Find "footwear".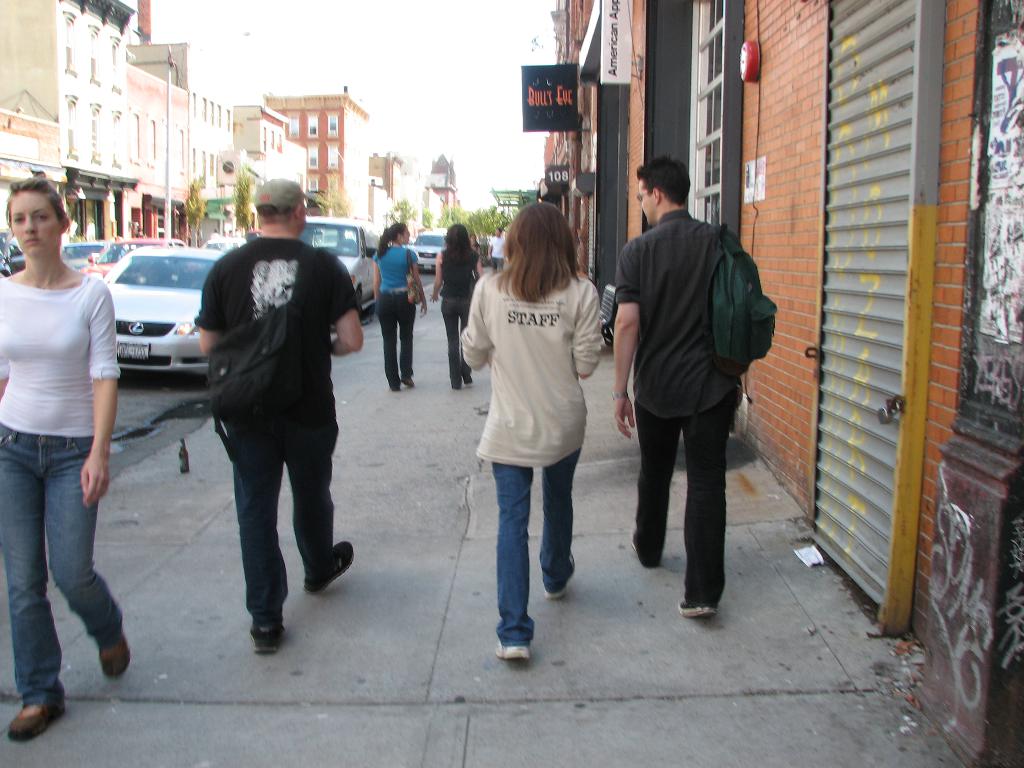
x1=102 y1=637 x2=135 y2=680.
